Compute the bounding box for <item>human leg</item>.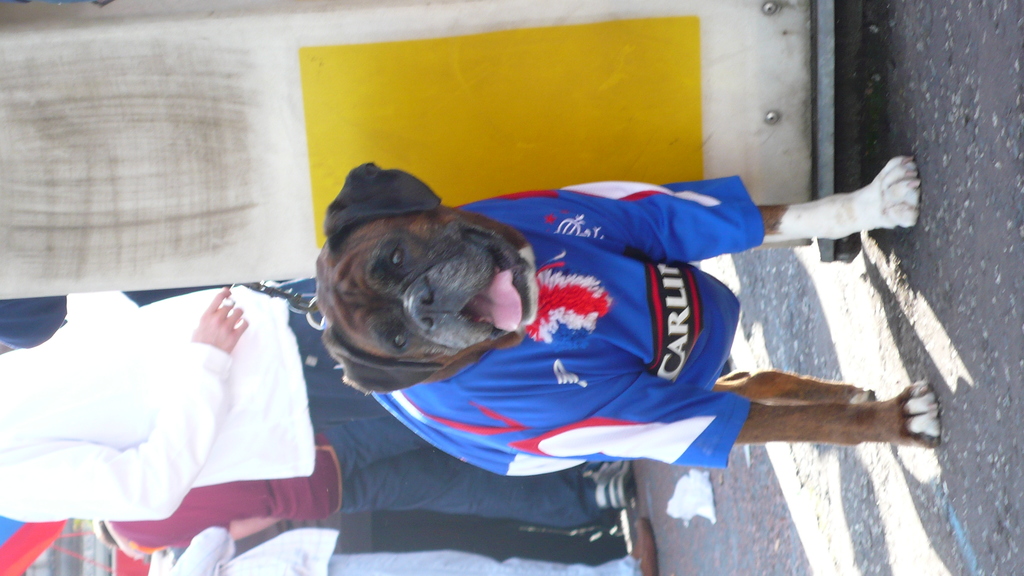
282, 447, 639, 527.
